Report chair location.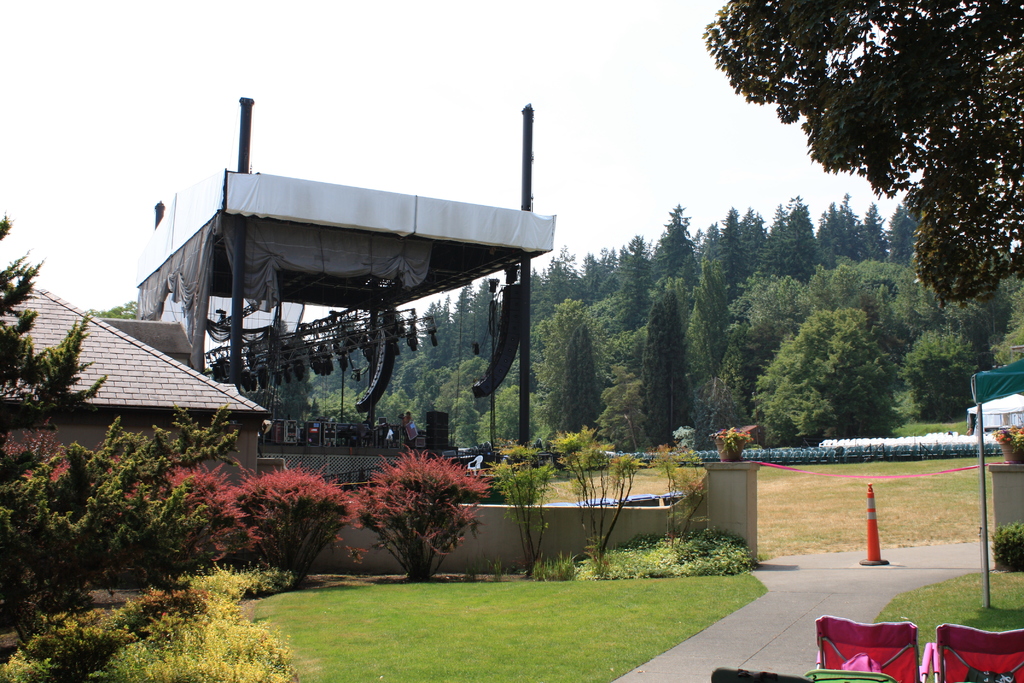
Report: (left=813, top=617, right=932, bottom=679).
